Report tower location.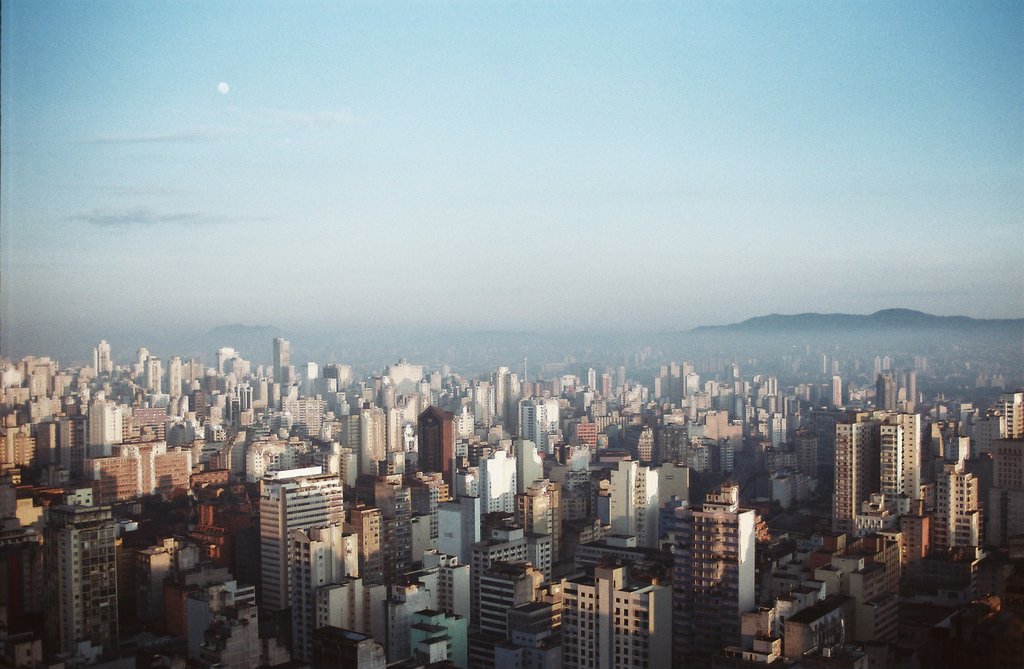
Report: select_region(566, 568, 669, 668).
